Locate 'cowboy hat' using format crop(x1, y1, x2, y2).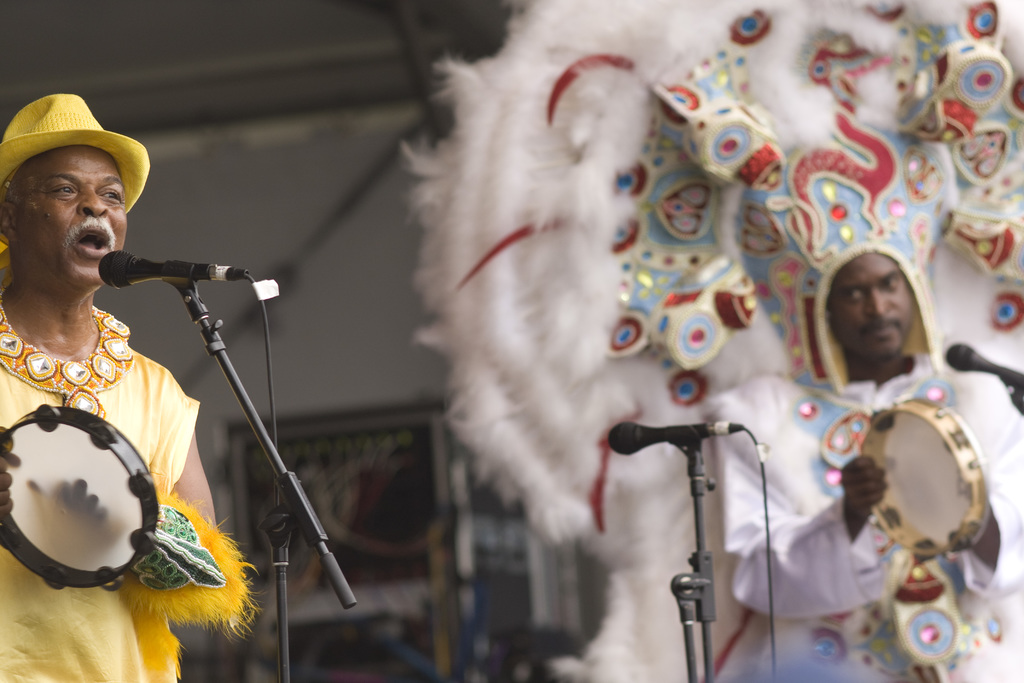
crop(3, 78, 138, 243).
